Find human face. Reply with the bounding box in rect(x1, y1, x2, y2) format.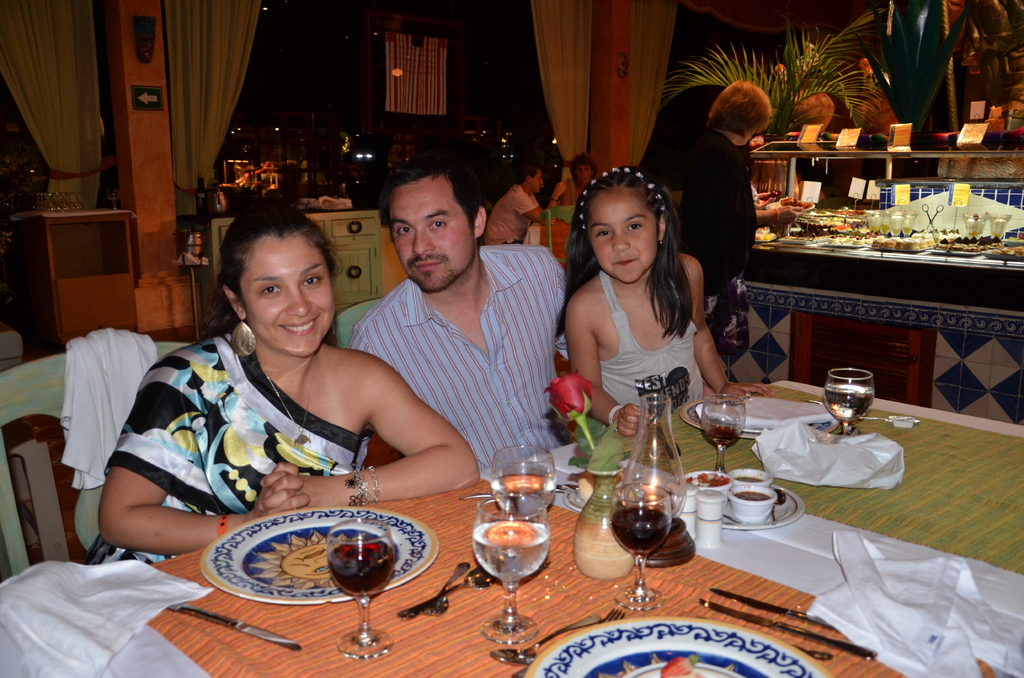
rect(392, 179, 474, 289).
